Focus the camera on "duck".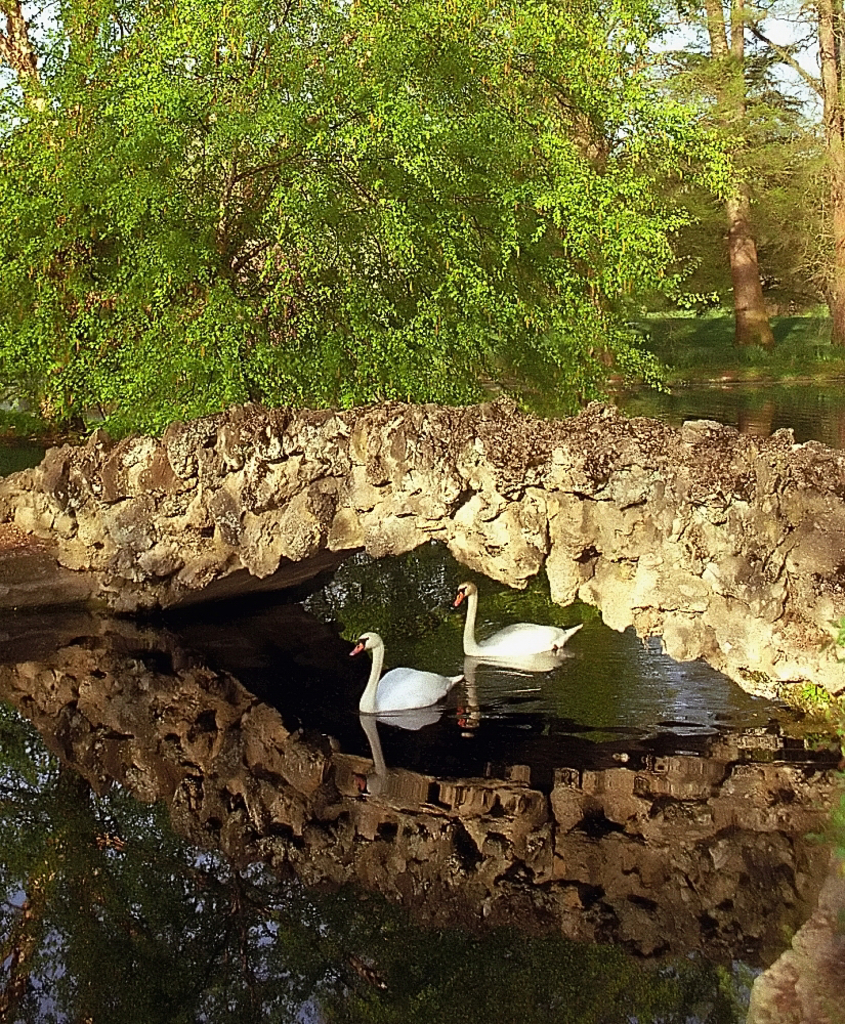
Focus region: select_region(441, 577, 573, 682).
